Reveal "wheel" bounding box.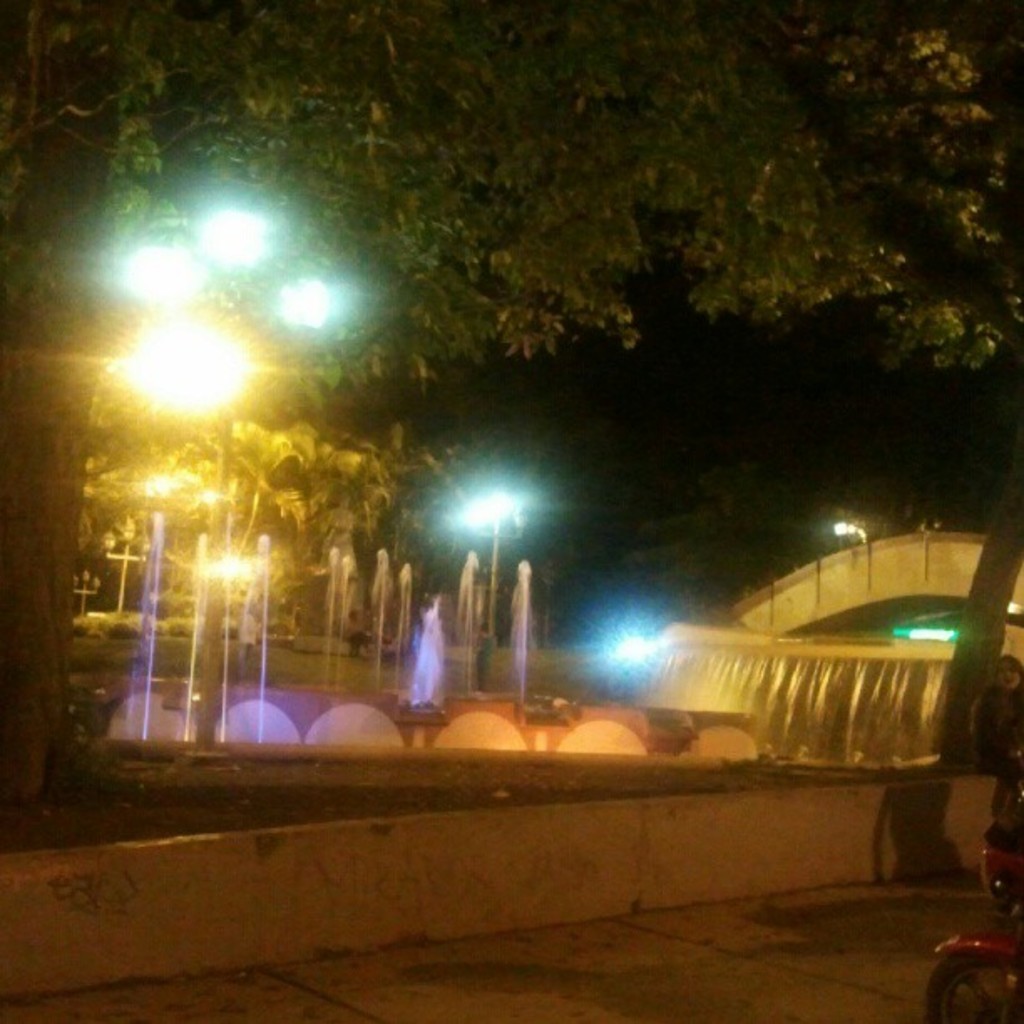
Revealed: region(919, 949, 1022, 1022).
